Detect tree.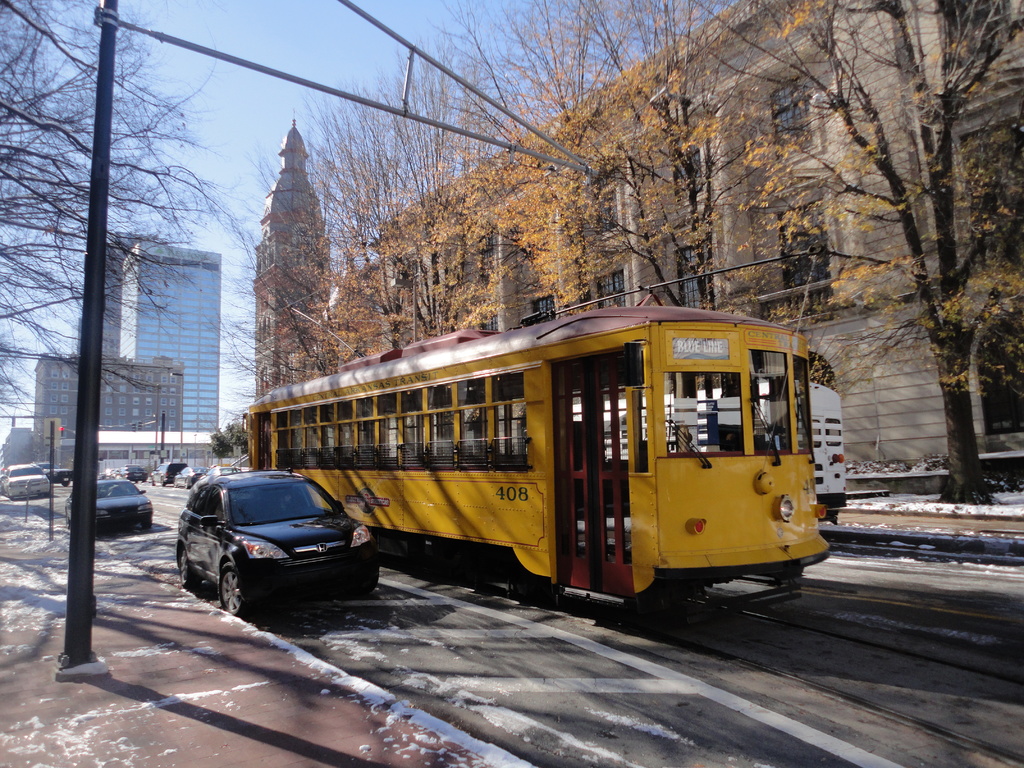
Detected at <box>733,0,1023,502</box>.
